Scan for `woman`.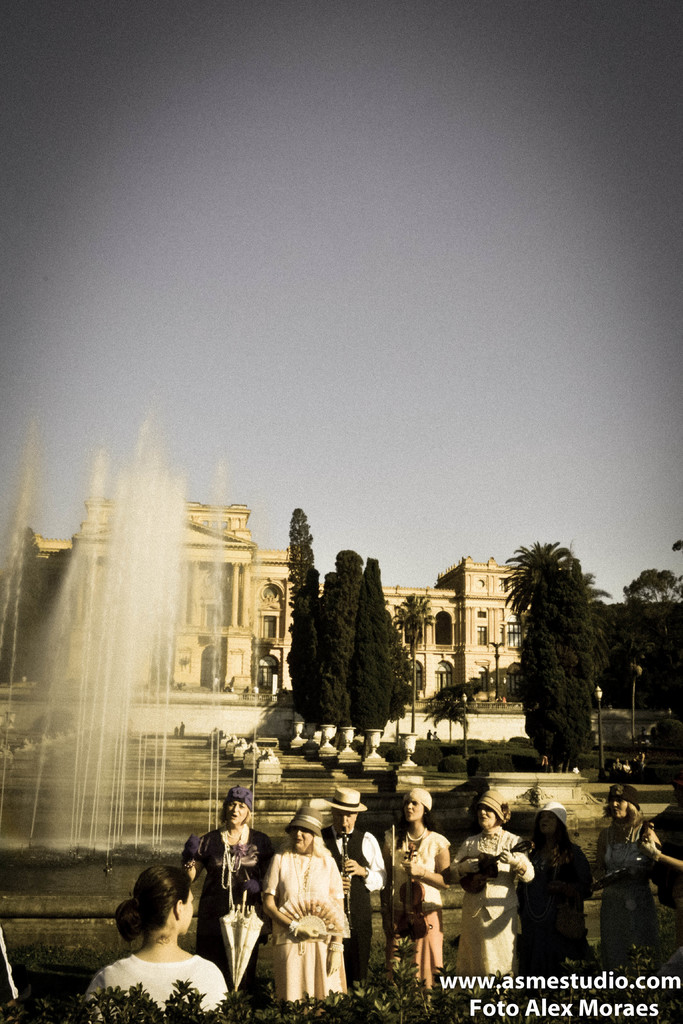
Scan result: [374,785,453,1007].
